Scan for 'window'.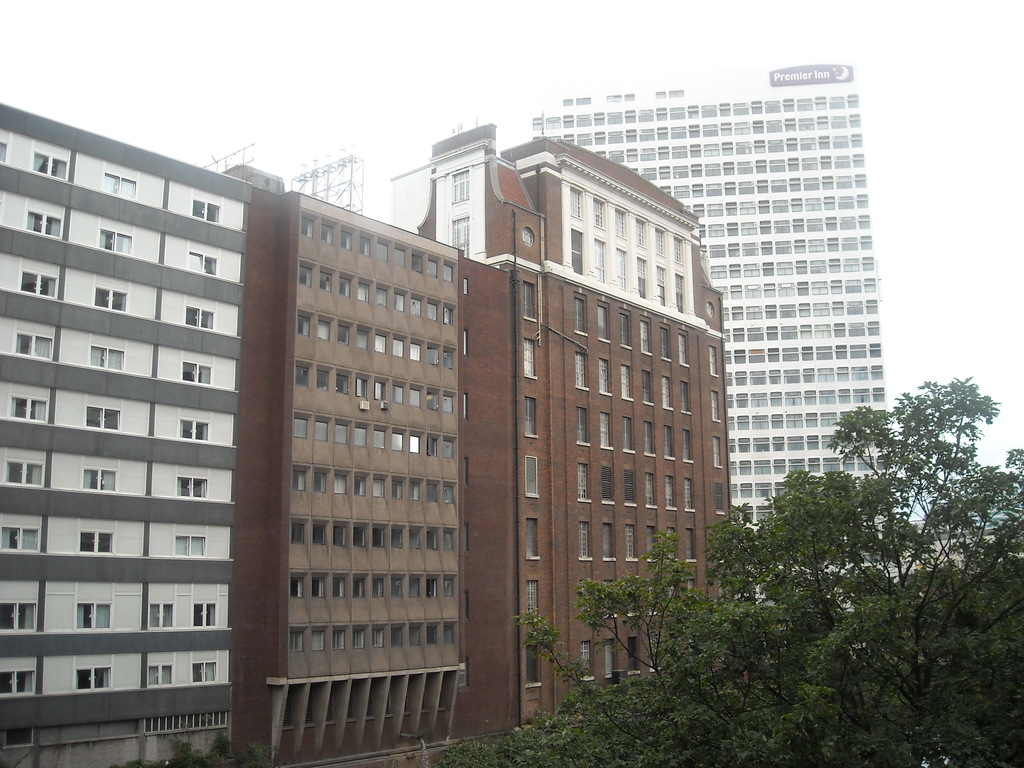
Scan result: x1=773 y1=436 x2=783 y2=451.
